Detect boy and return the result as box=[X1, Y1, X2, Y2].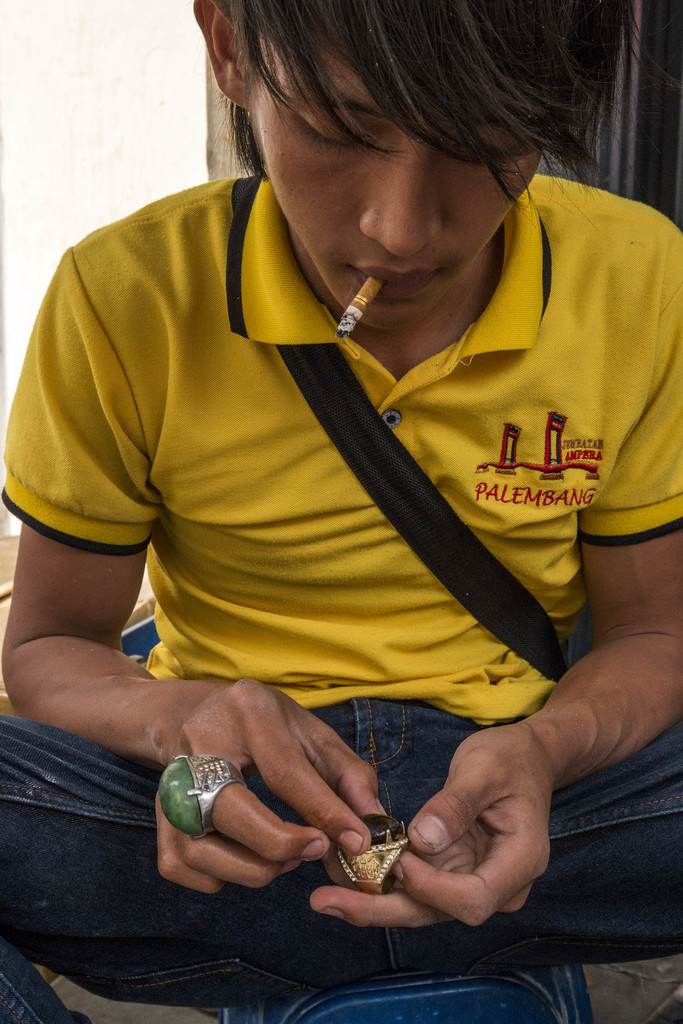
box=[28, 0, 662, 948].
